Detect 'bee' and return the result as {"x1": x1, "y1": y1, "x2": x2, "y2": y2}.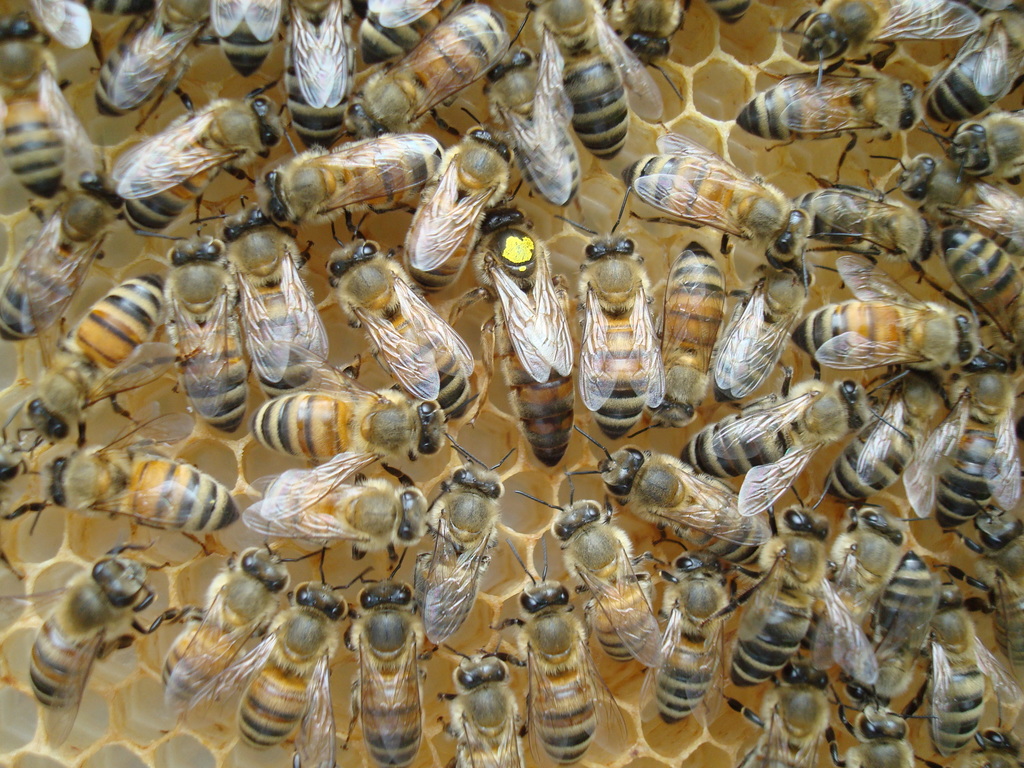
{"x1": 625, "y1": 239, "x2": 772, "y2": 431}.
